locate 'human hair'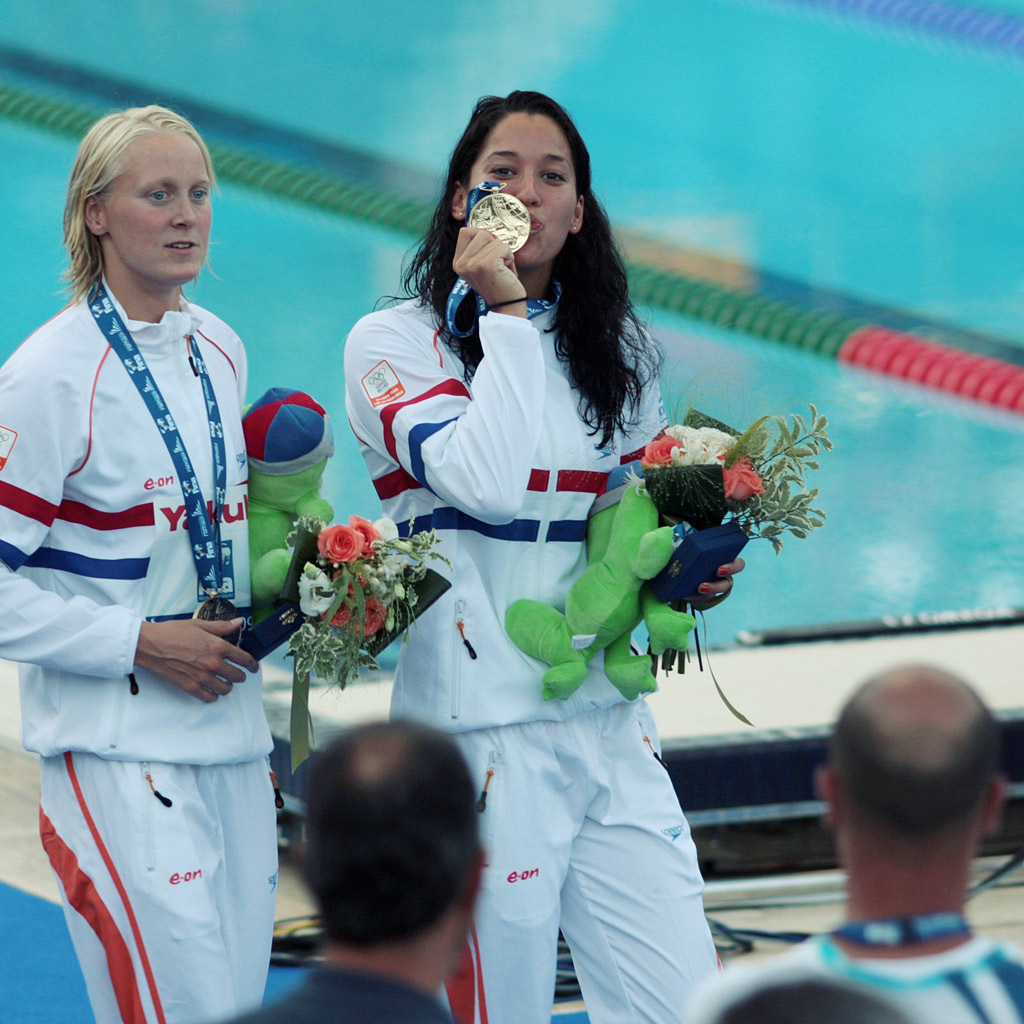
box=[273, 730, 498, 992]
